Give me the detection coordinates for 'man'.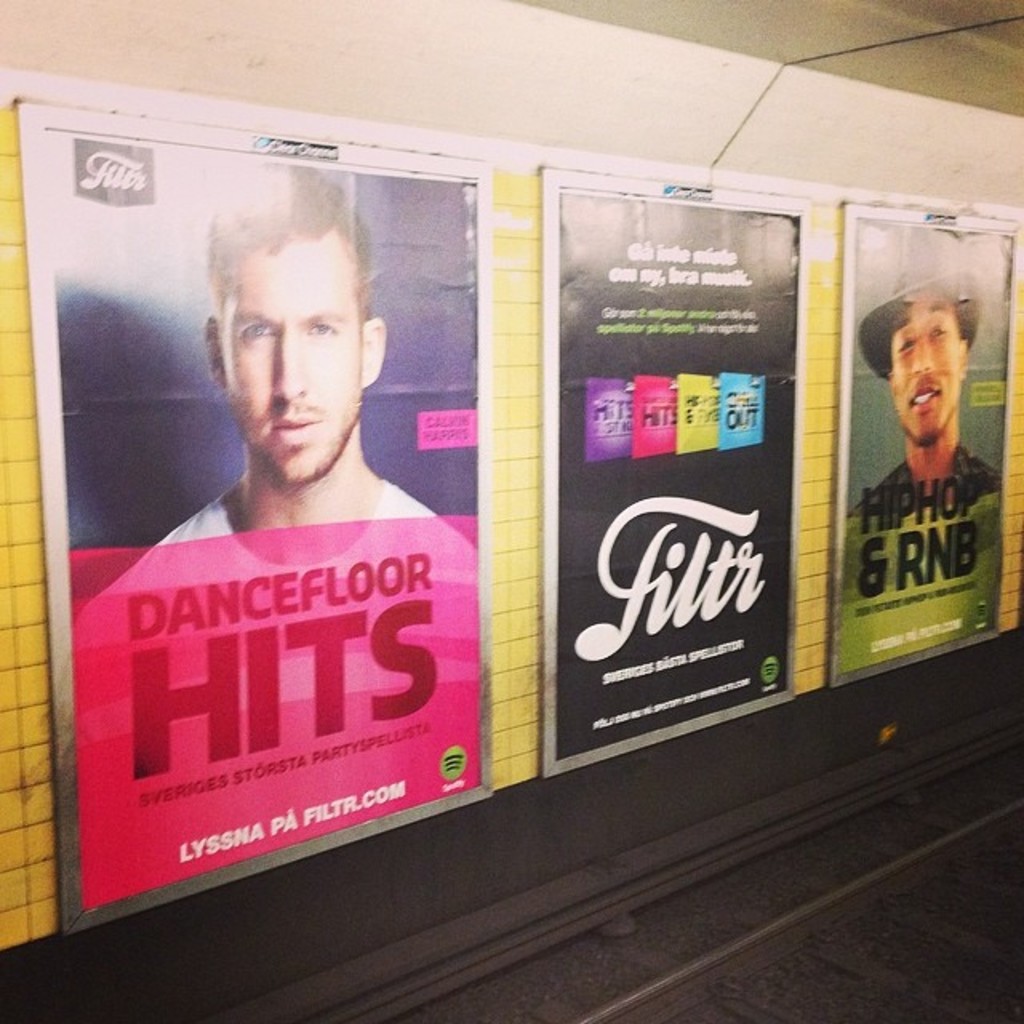
(88,206,485,808).
